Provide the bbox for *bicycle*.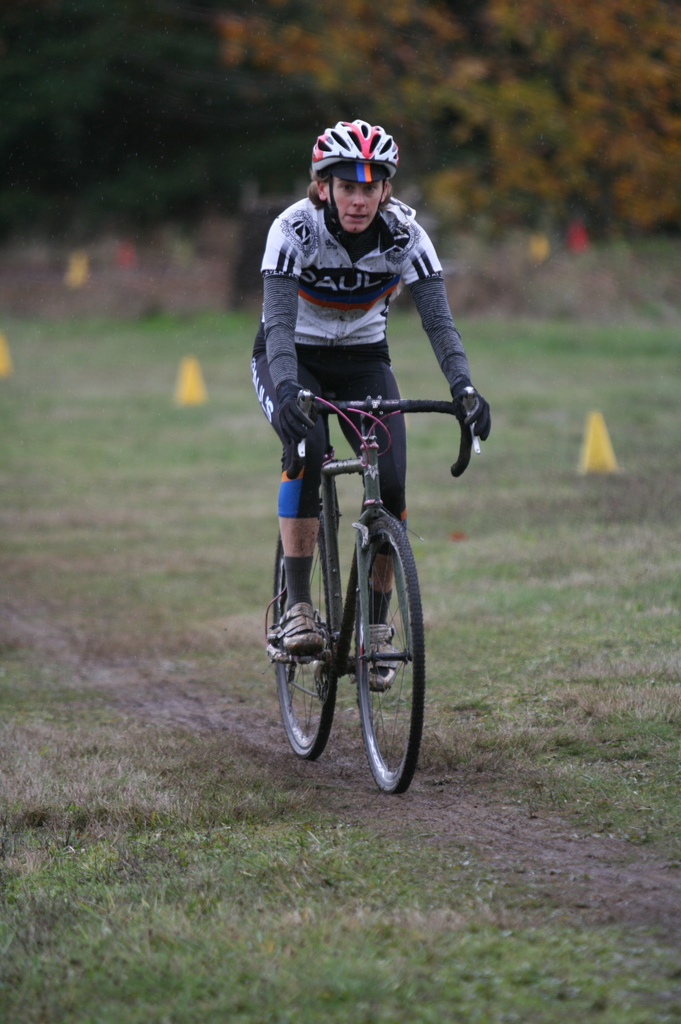
(256,353,471,795).
